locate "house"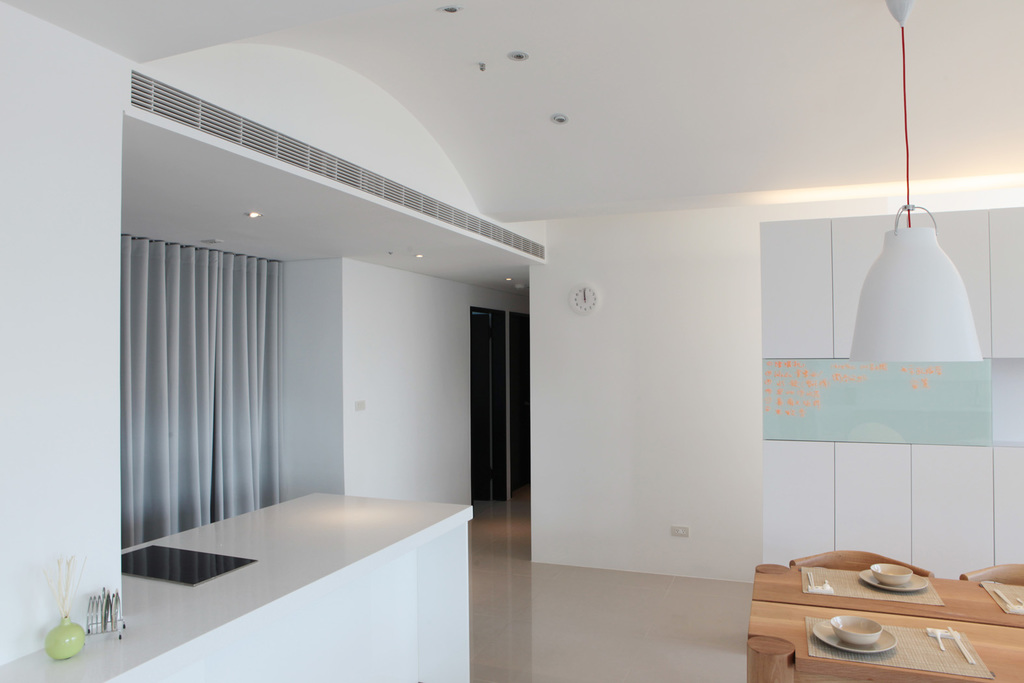
x1=66 y1=39 x2=1023 y2=676
